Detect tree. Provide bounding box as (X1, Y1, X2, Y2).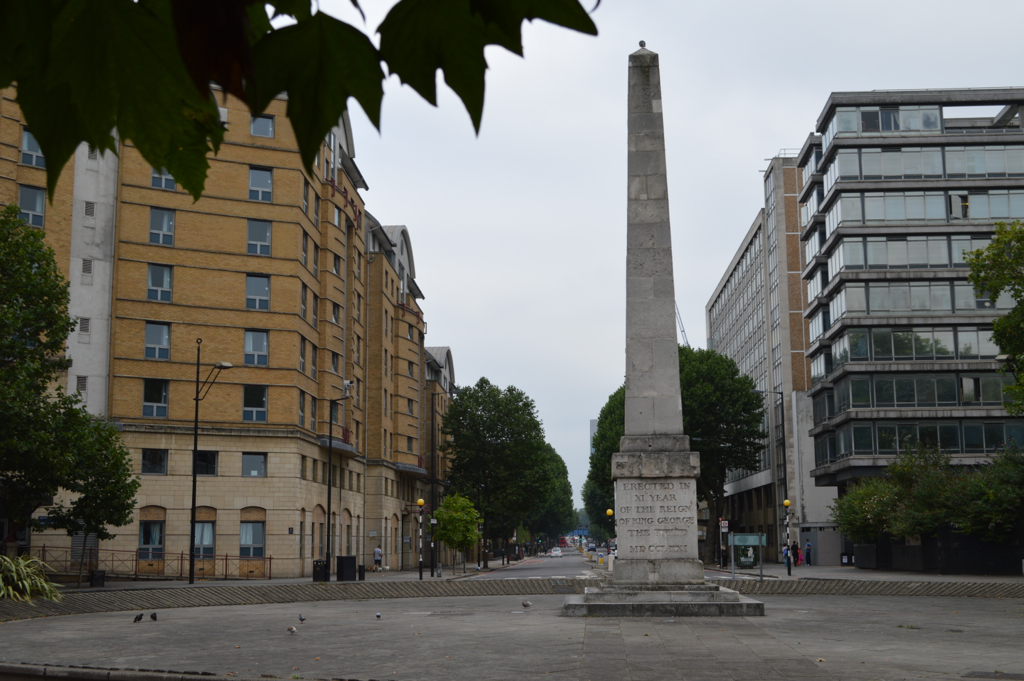
(582, 336, 768, 574).
